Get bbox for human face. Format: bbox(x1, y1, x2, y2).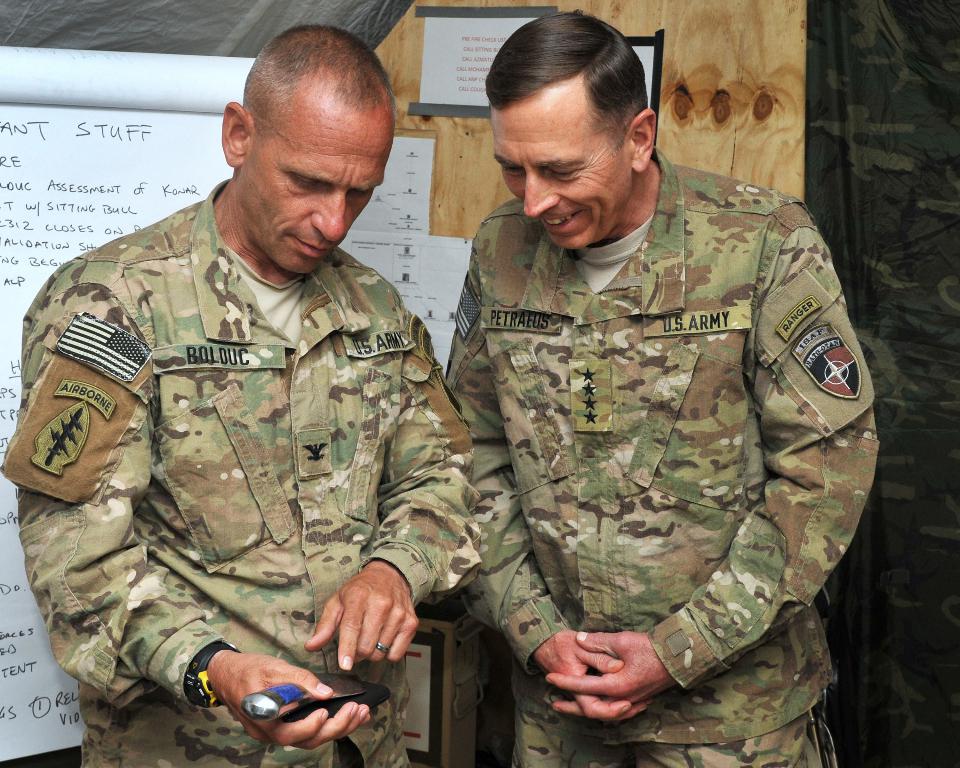
bbox(239, 111, 395, 272).
